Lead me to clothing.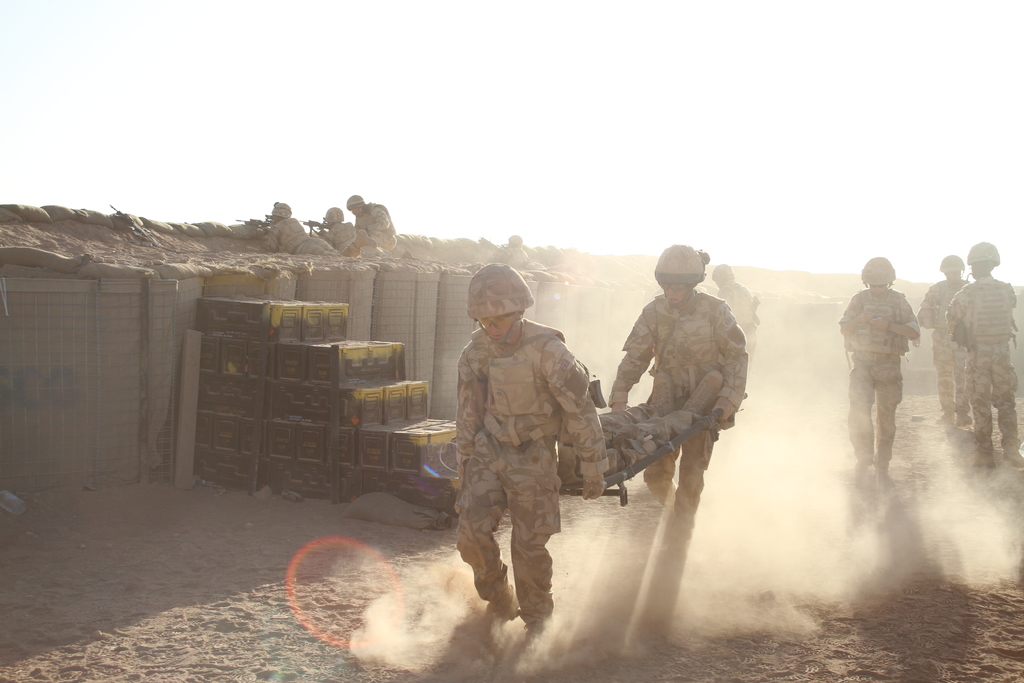
Lead to crop(920, 276, 973, 415).
